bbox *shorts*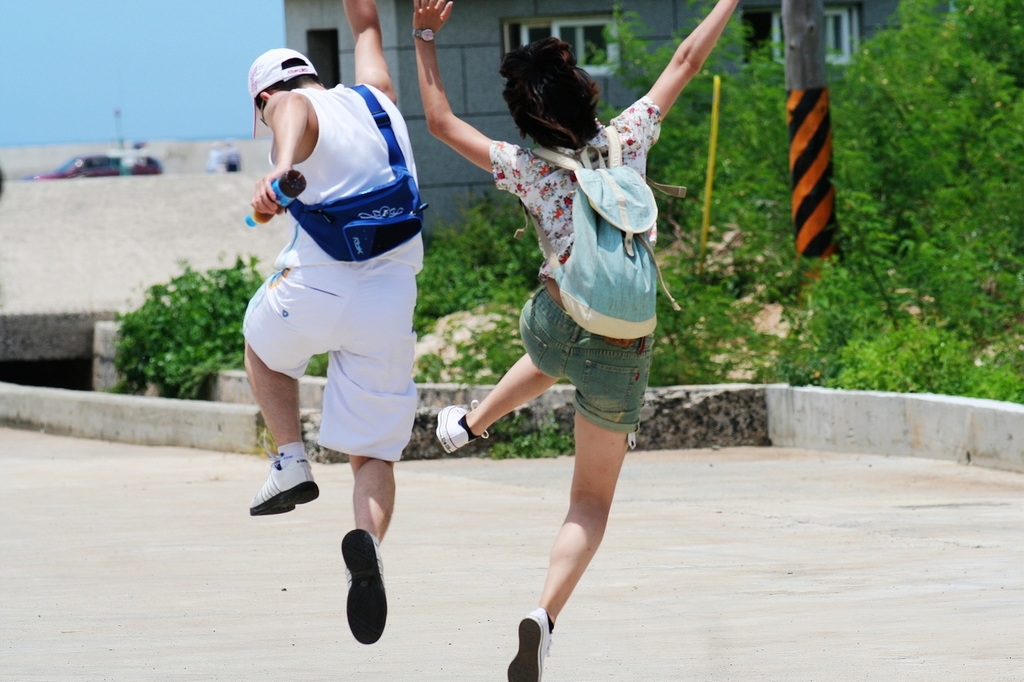
x1=506, y1=325, x2=672, y2=438
